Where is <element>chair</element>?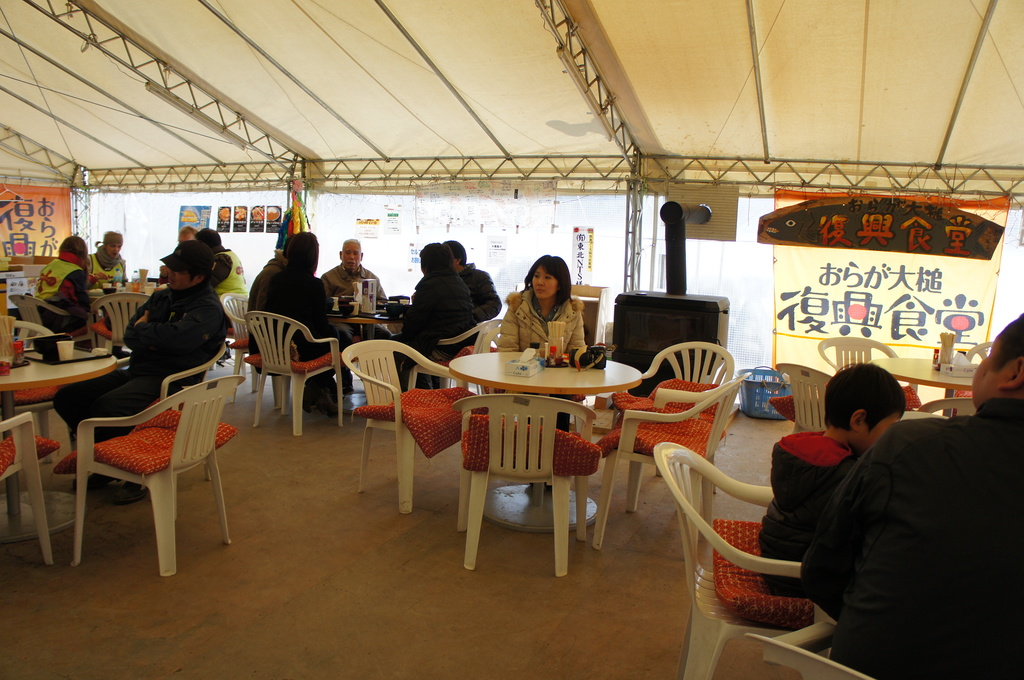
<region>5, 292, 95, 341</region>.
